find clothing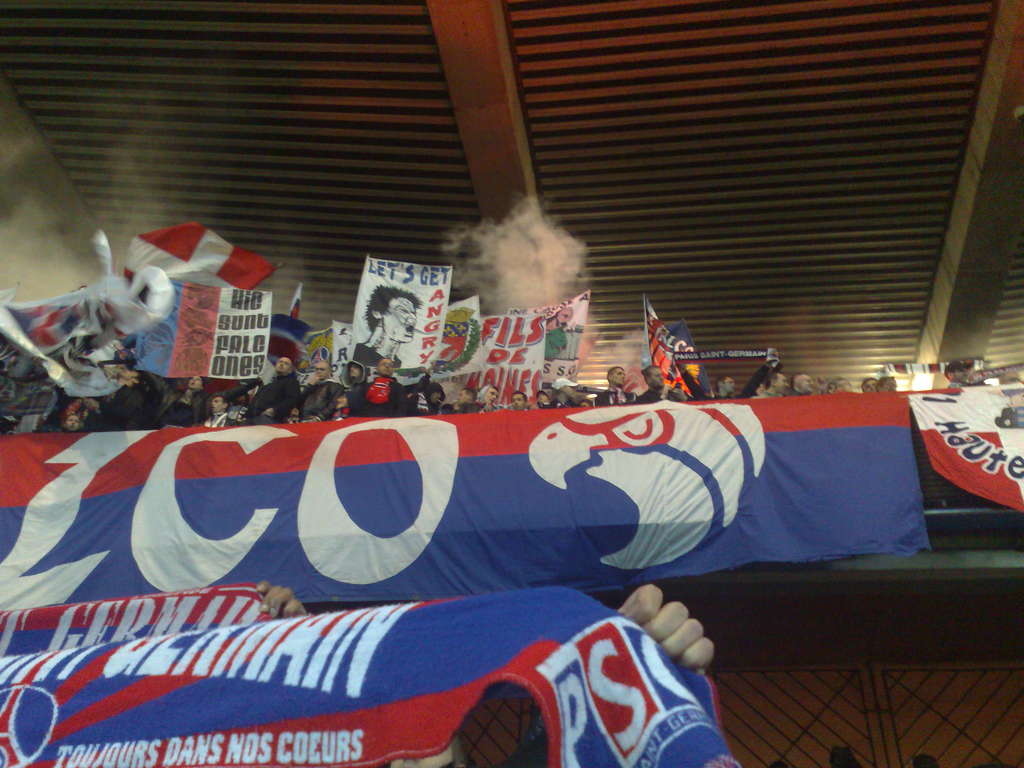
298,364,344,421
